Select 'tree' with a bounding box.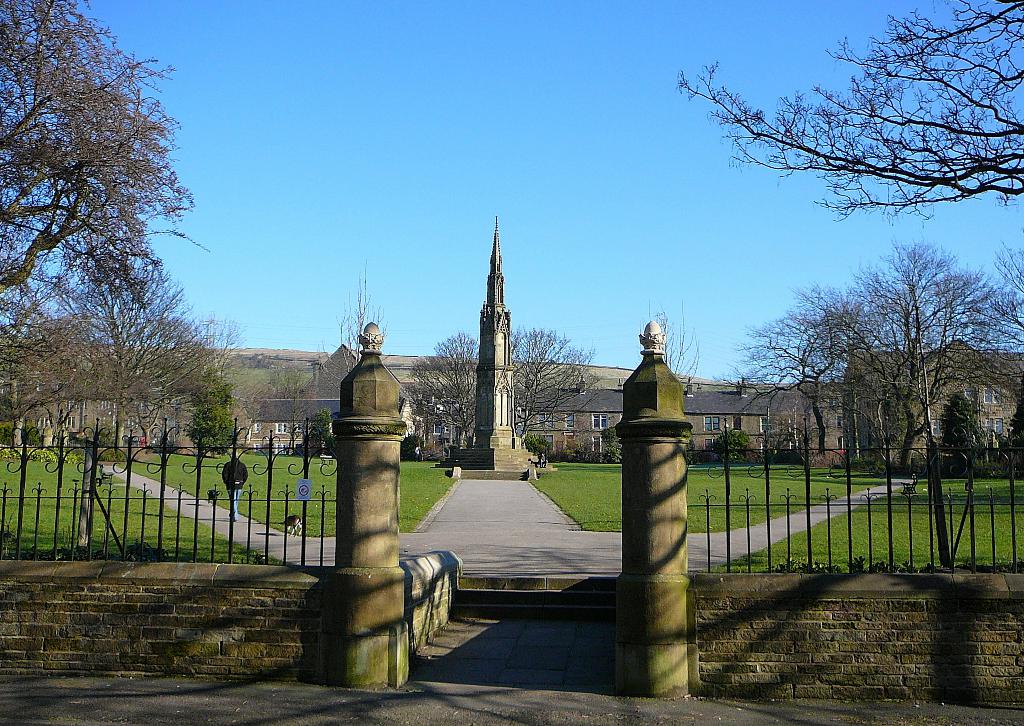
726, 235, 1023, 572.
